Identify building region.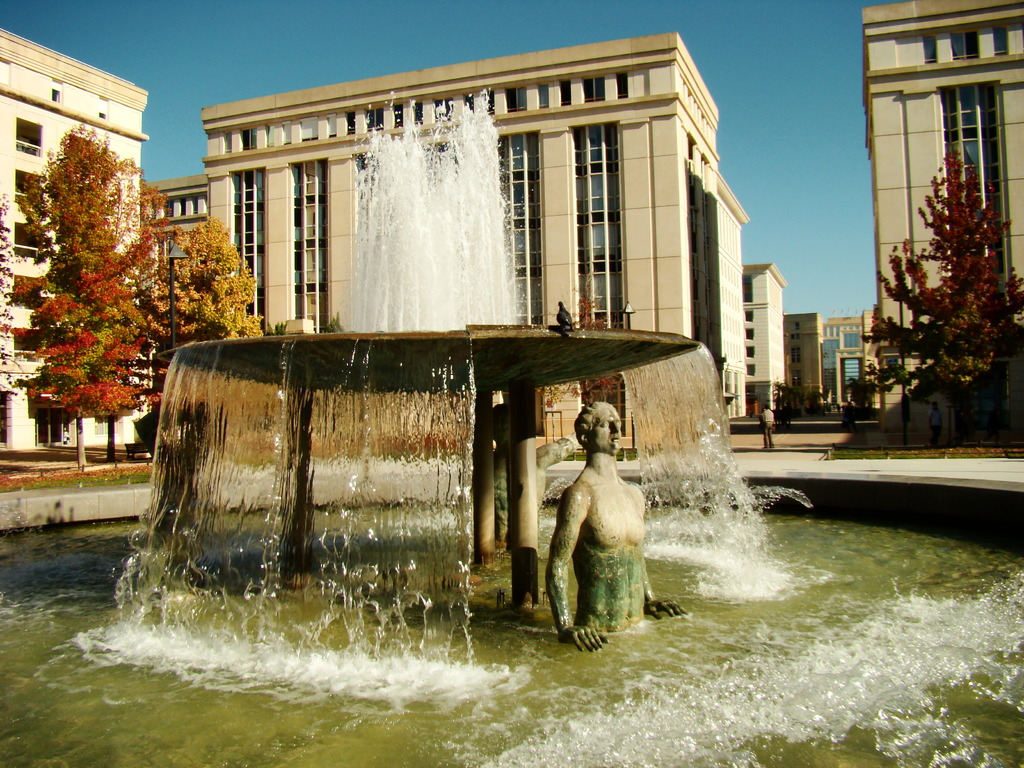
Region: 154, 38, 755, 425.
